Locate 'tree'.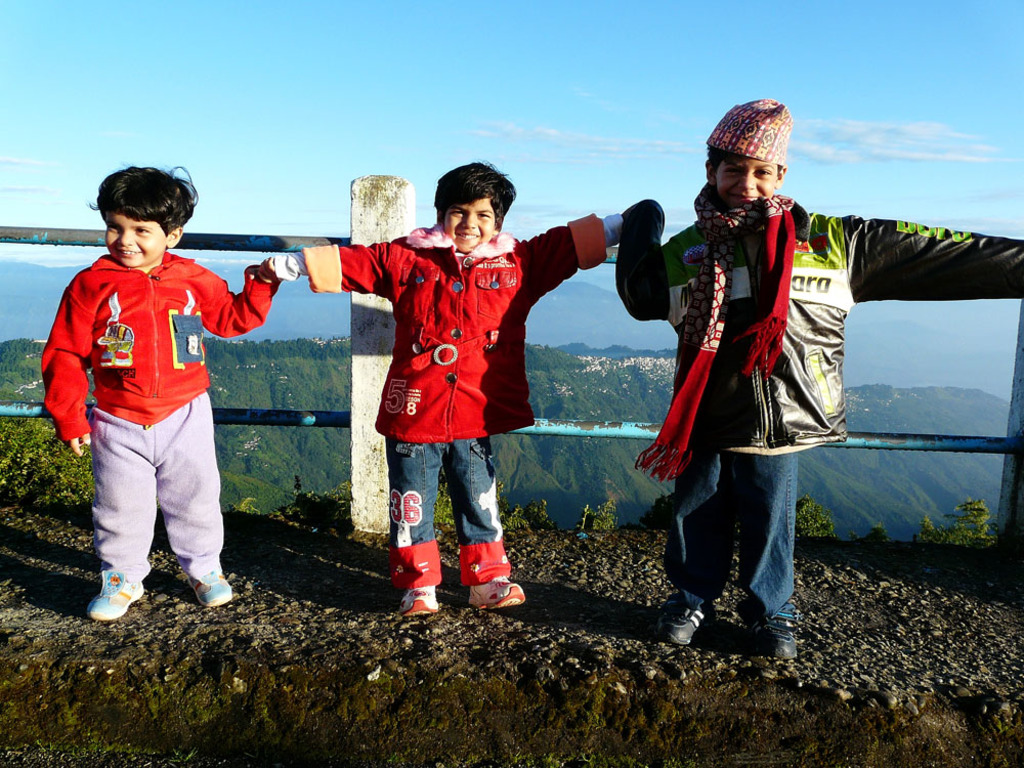
Bounding box: locate(565, 493, 622, 535).
